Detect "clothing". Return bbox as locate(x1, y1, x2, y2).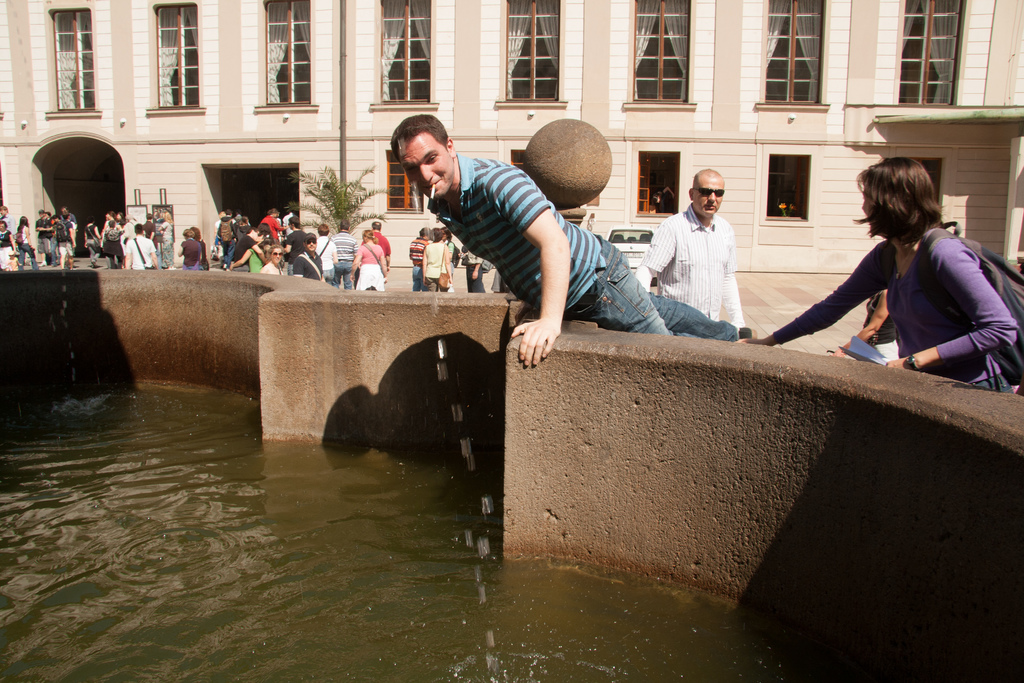
locate(425, 149, 740, 343).
